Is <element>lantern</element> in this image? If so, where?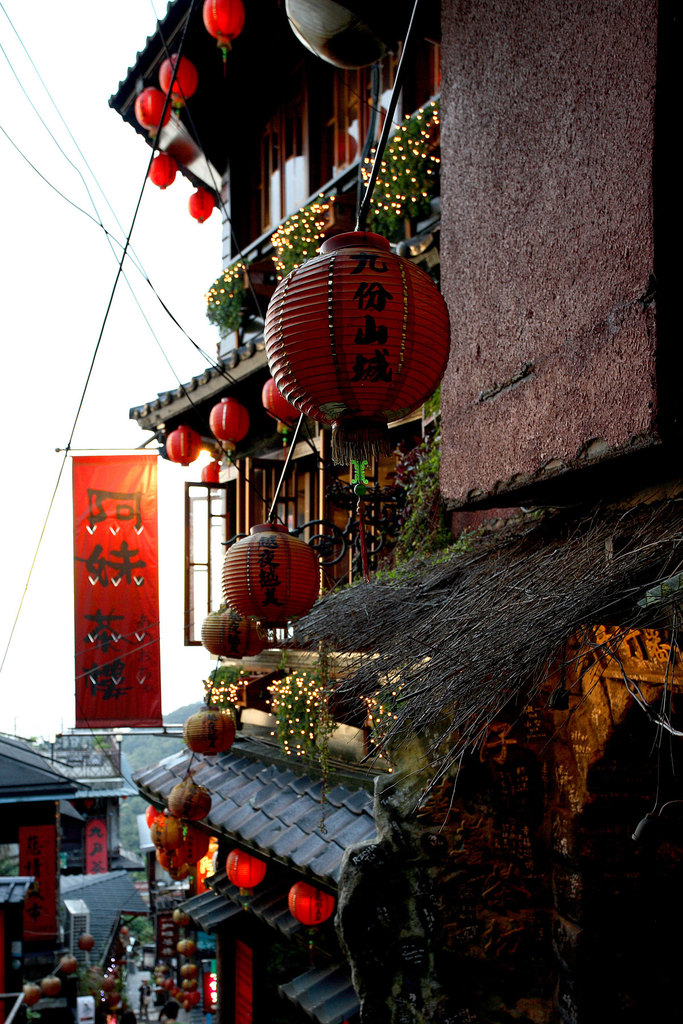
Yes, at x1=261, y1=381, x2=299, y2=423.
